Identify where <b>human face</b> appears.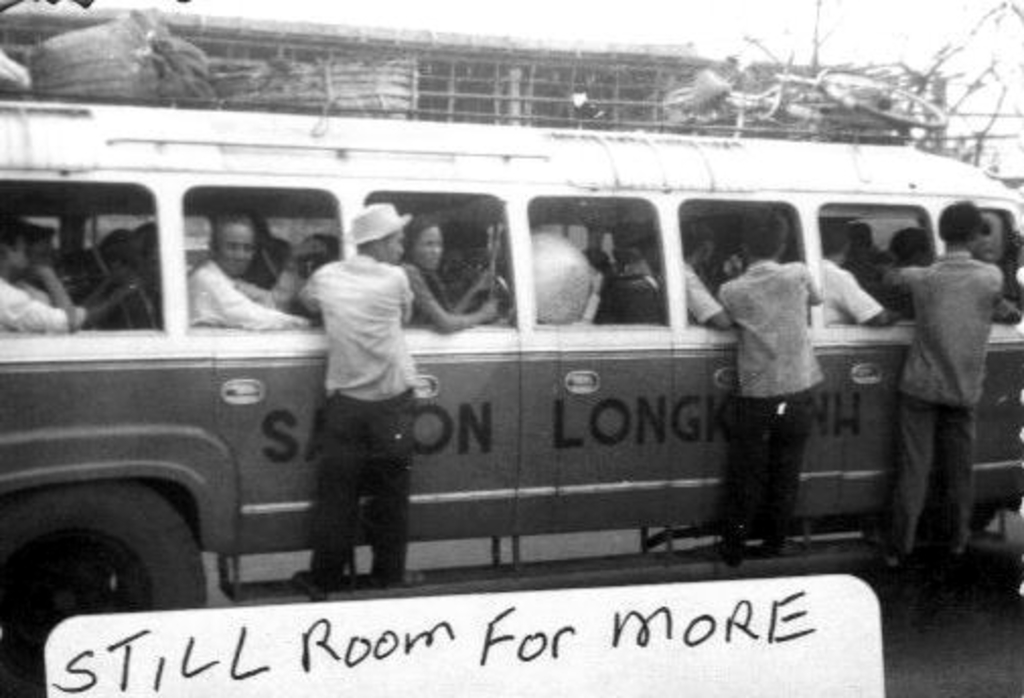
Appears at (x1=412, y1=221, x2=444, y2=264).
